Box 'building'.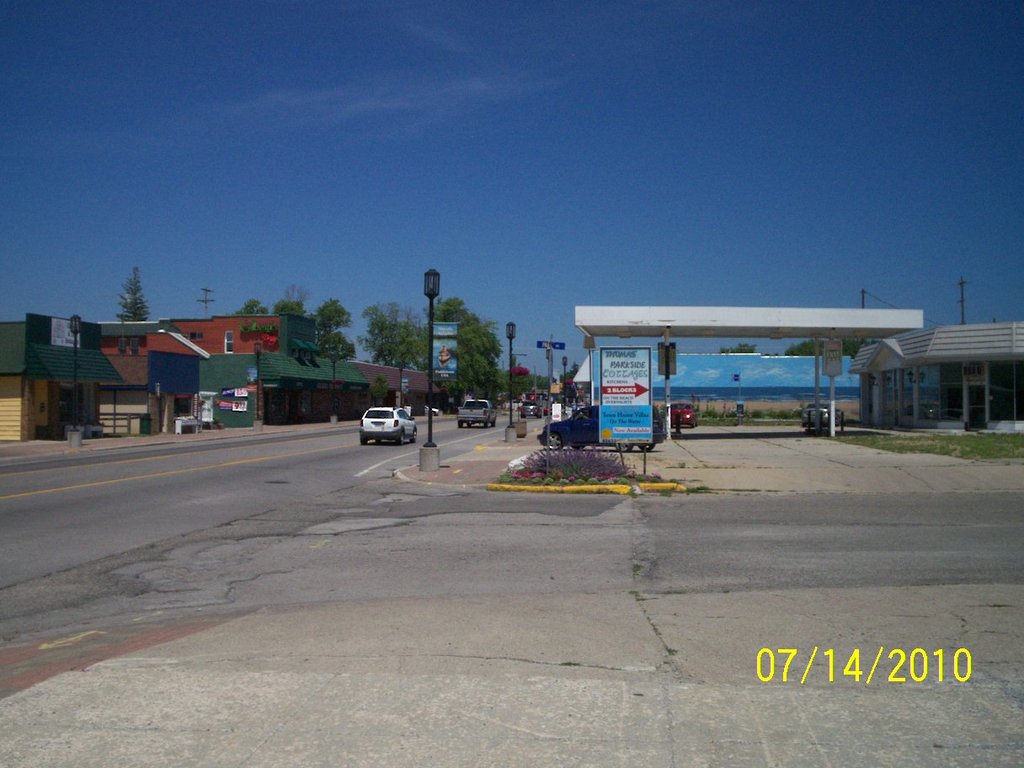
bbox(102, 312, 365, 423).
